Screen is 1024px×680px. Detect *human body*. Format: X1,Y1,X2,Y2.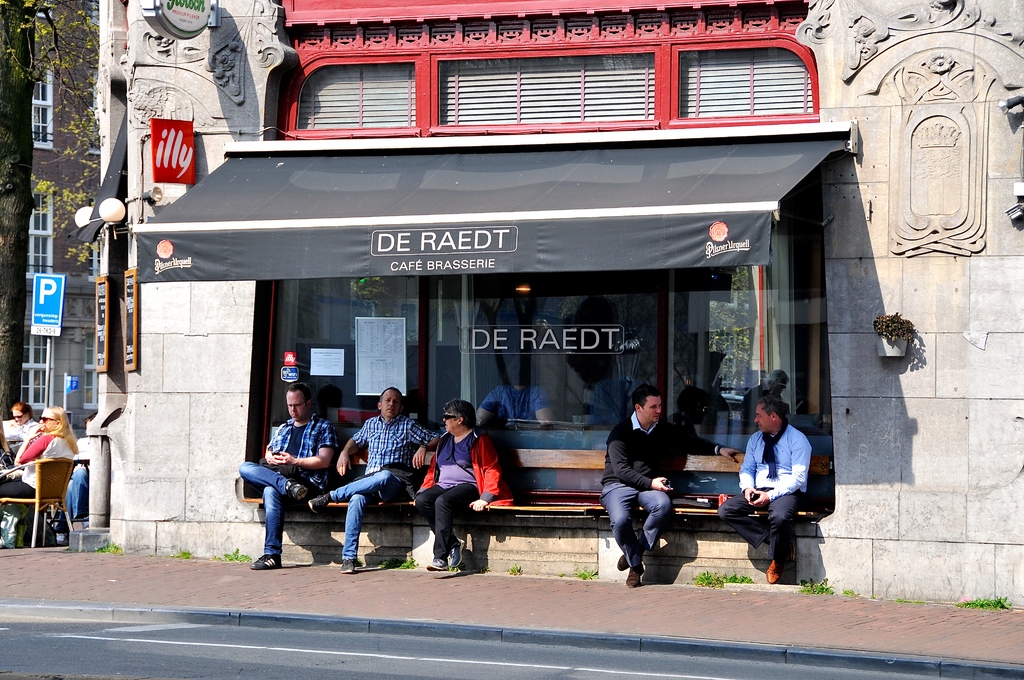
412,430,499,576.
